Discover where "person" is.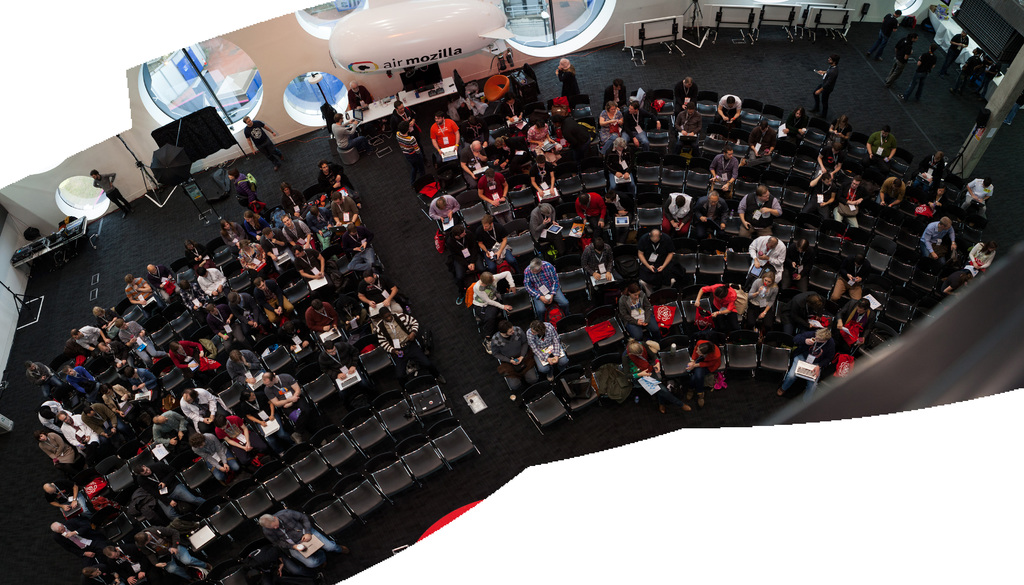
Discovered at 944:241:999:297.
